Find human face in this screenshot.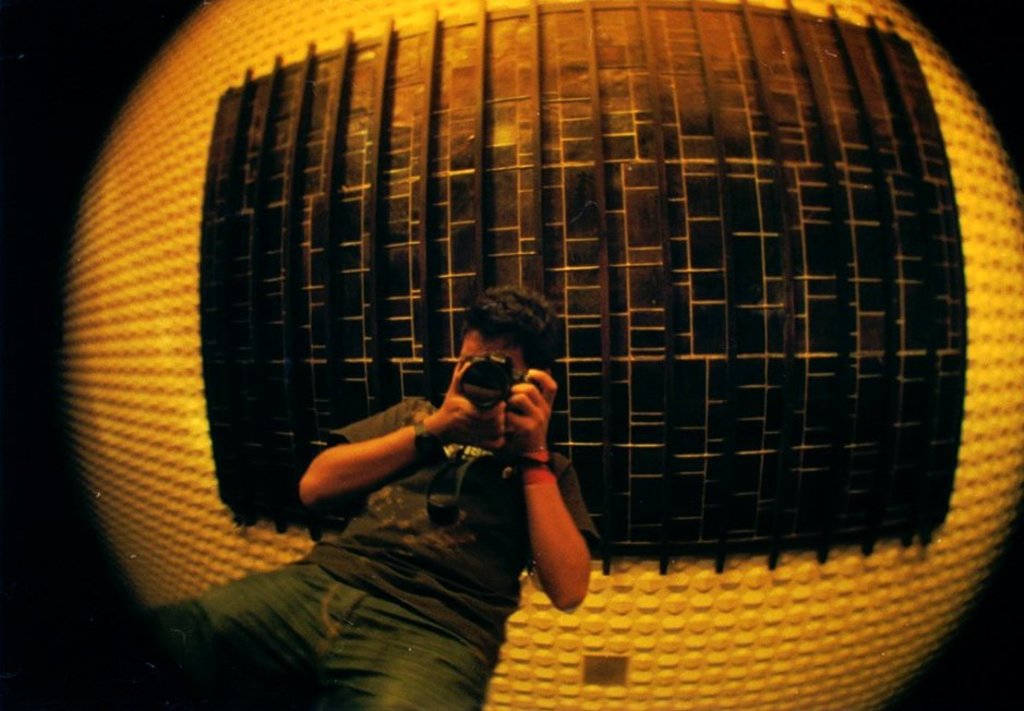
The bounding box for human face is {"left": 451, "top": 339, "right": 528, "bottom": 413}.
